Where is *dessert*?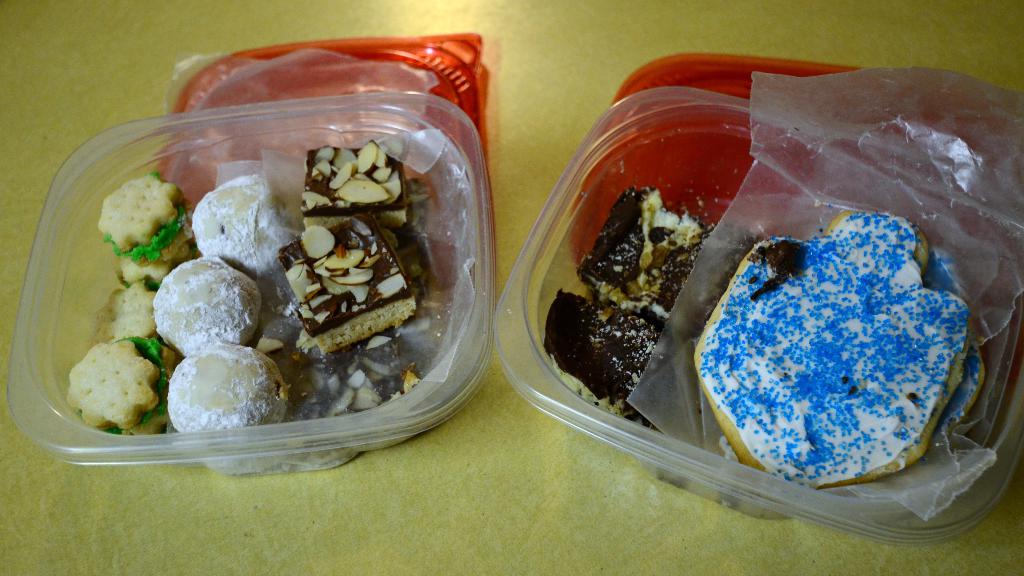
(161,250,259,349).
